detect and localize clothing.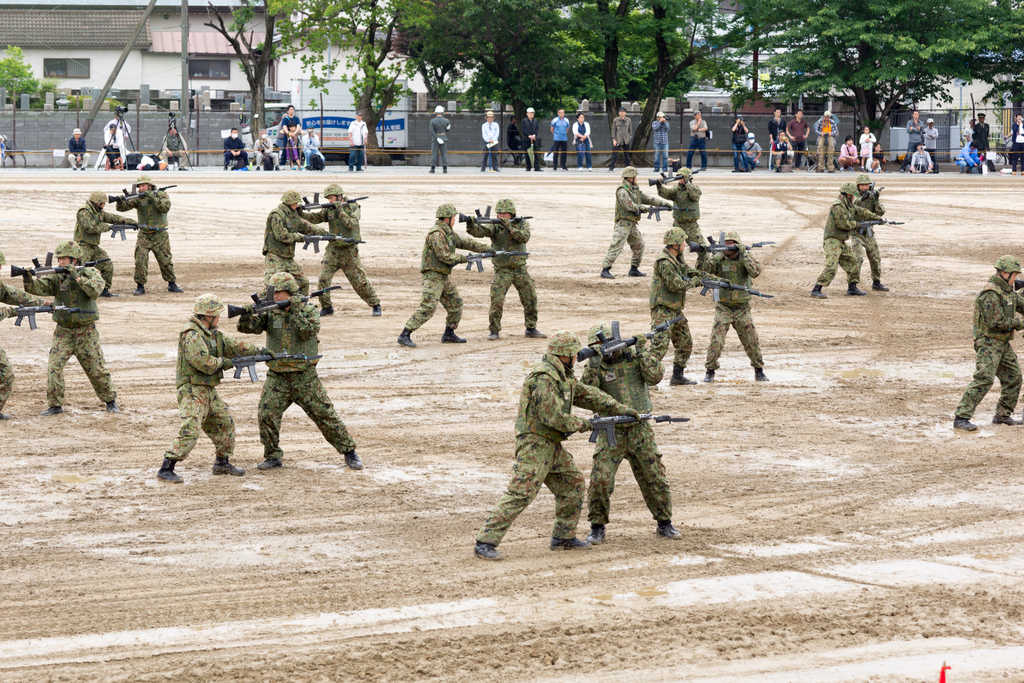
Localized at (570, 122, 593, 169).
